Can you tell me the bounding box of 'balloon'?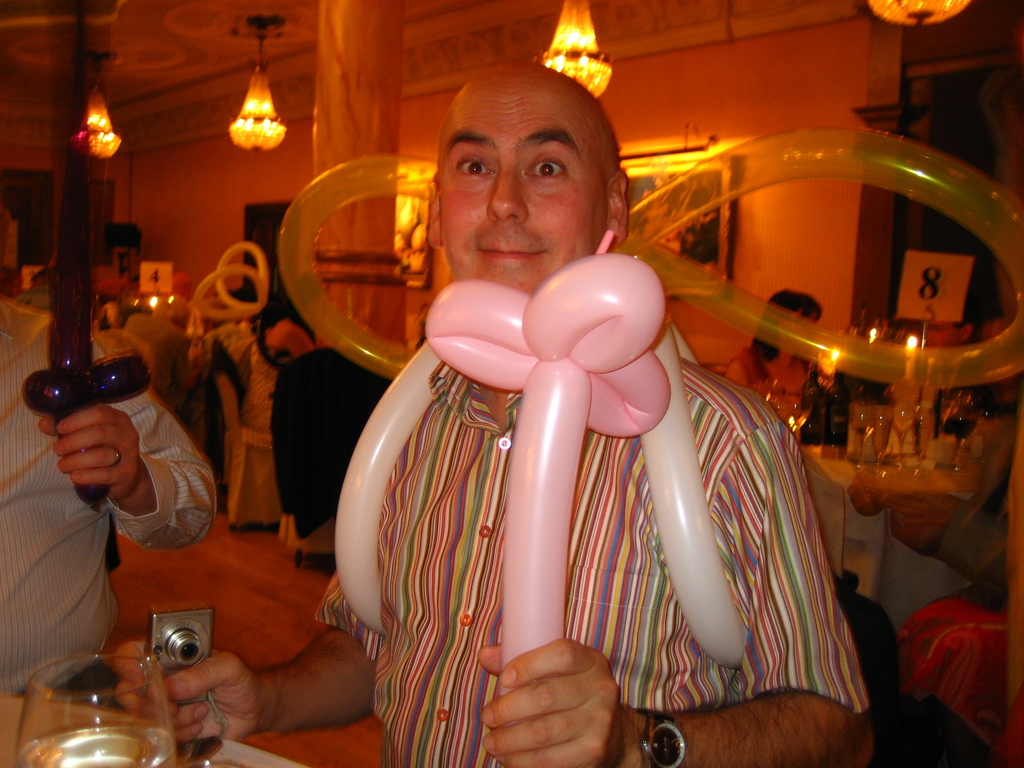
x1=189 y1=239 x2=270 y2=326.
